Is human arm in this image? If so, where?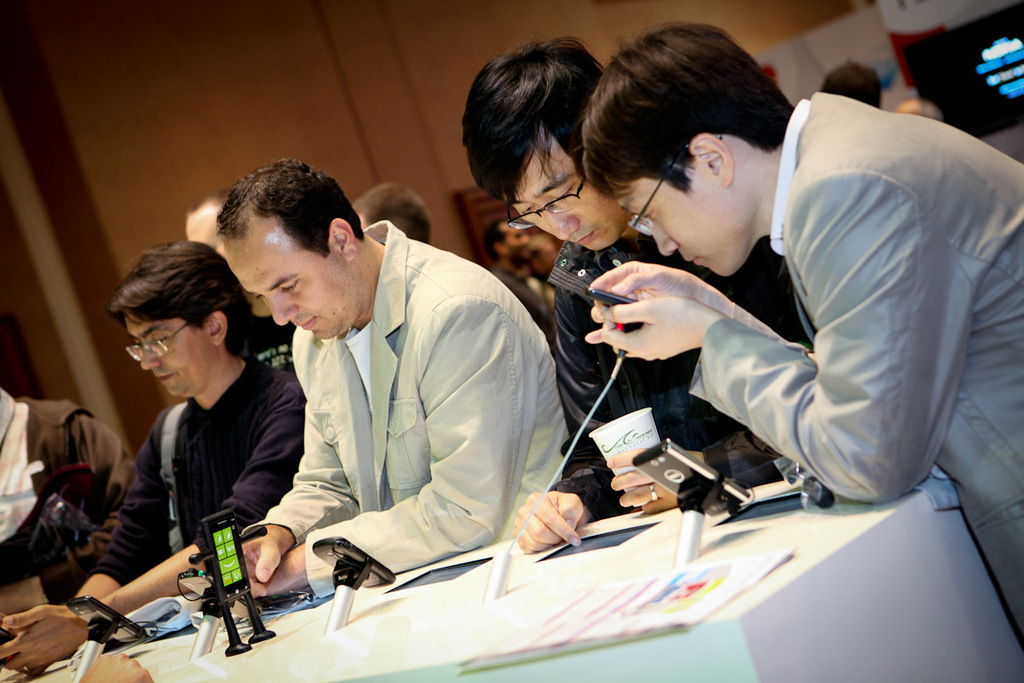
Yes, at [606,441,779,516].
